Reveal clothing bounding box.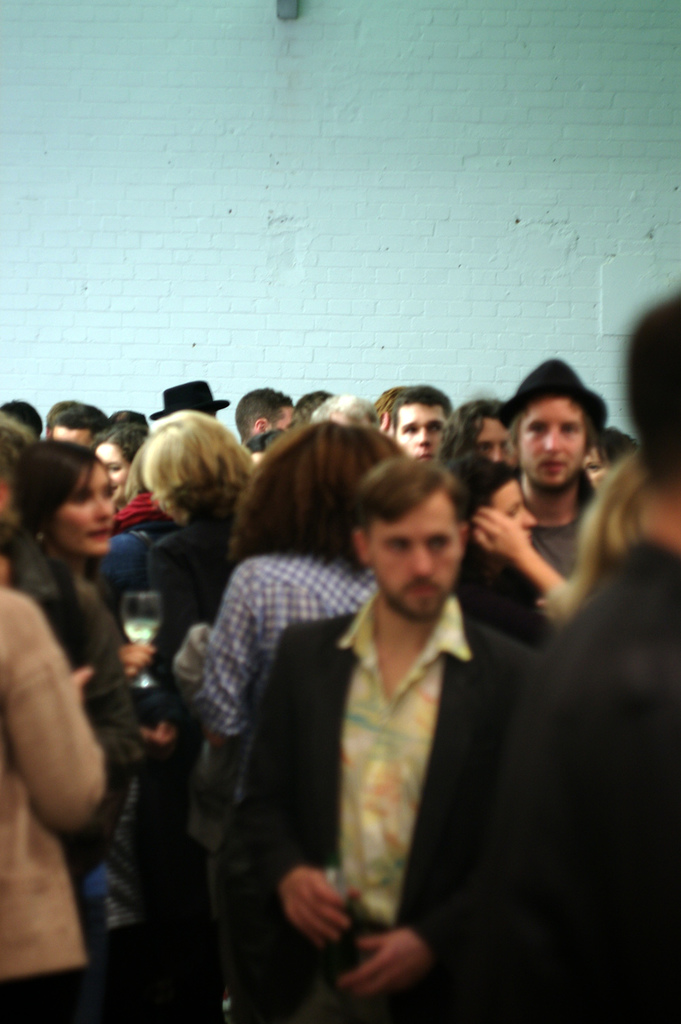
Revealed: bbox=[276, 491, 570, 967].
